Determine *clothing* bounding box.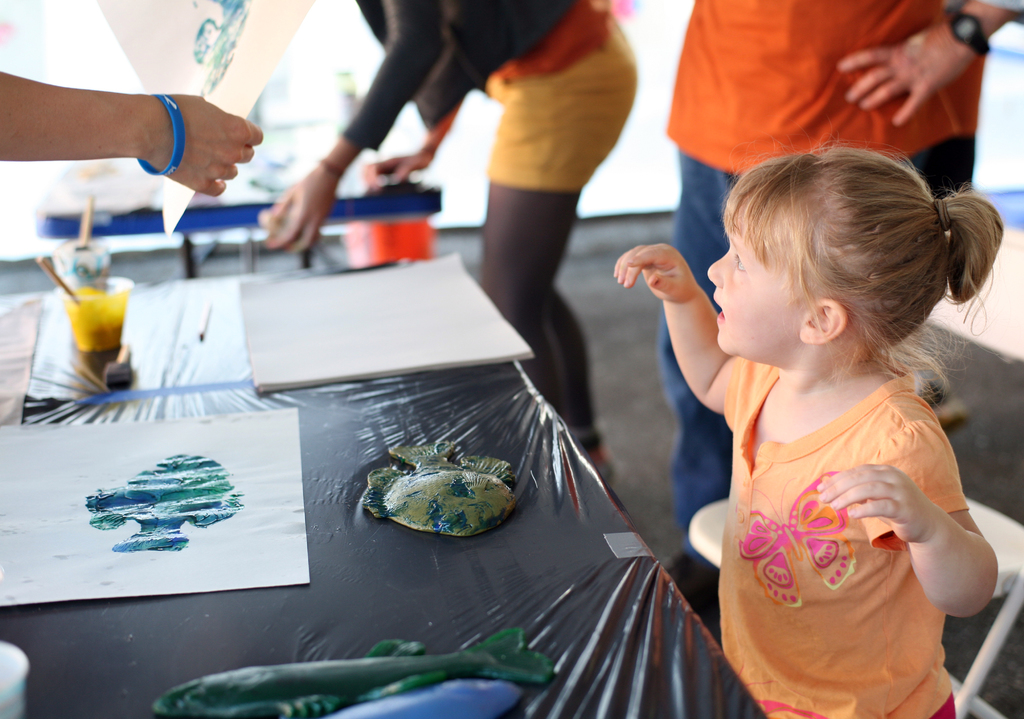
Determined: box(666, 0, 1004, 561).
